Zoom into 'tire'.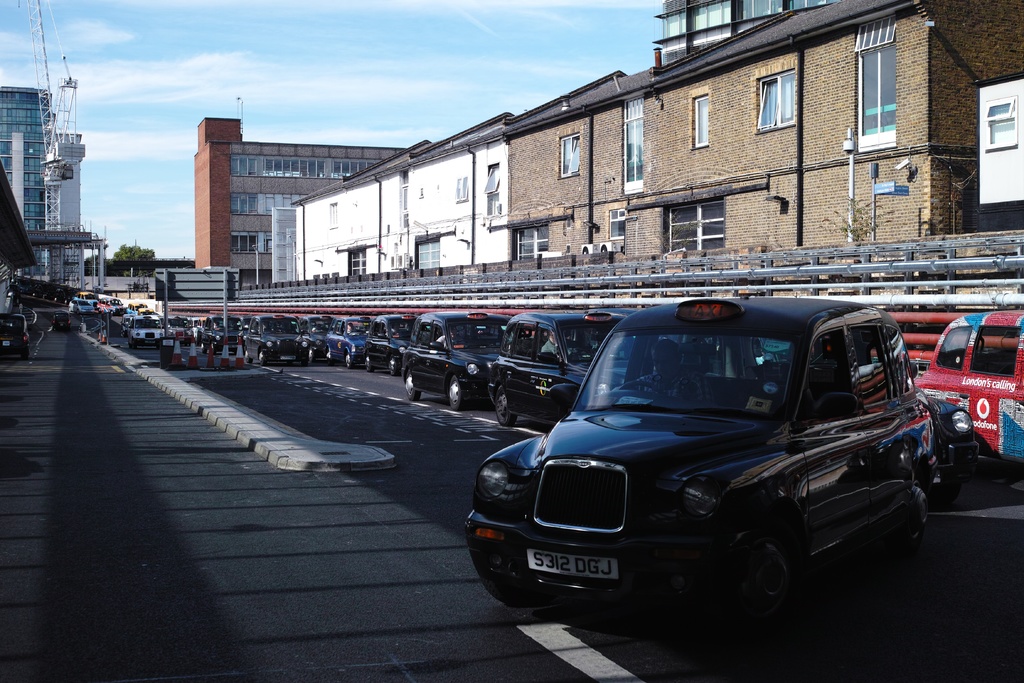
Zoom target: Rect(899, 472, 930, 572).
